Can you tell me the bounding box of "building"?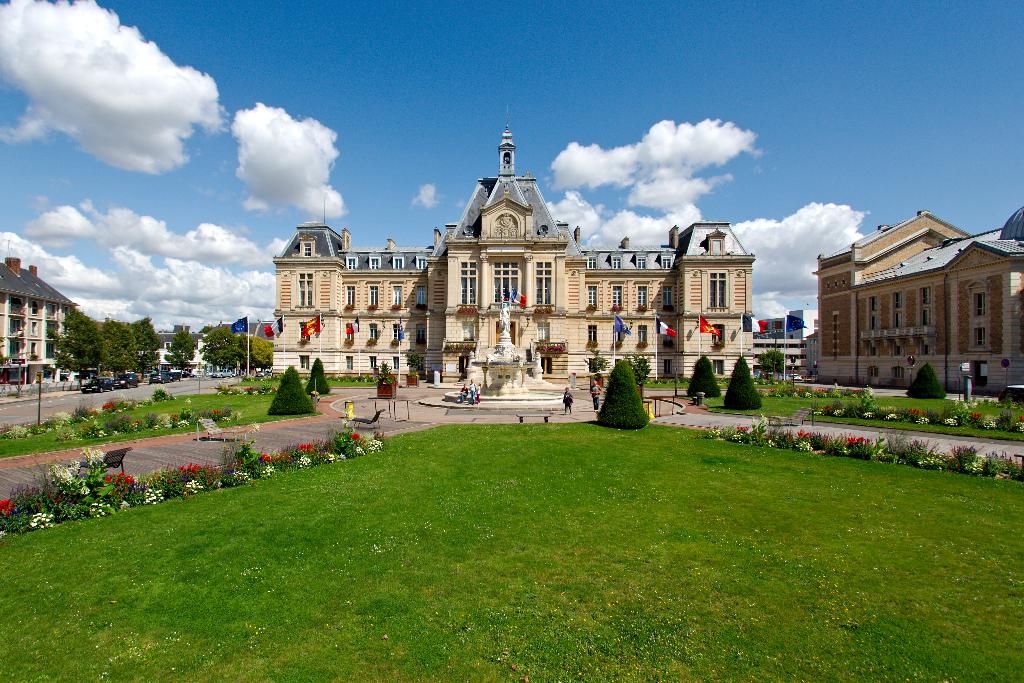
bbox=(811, 206, 1023, 393).
